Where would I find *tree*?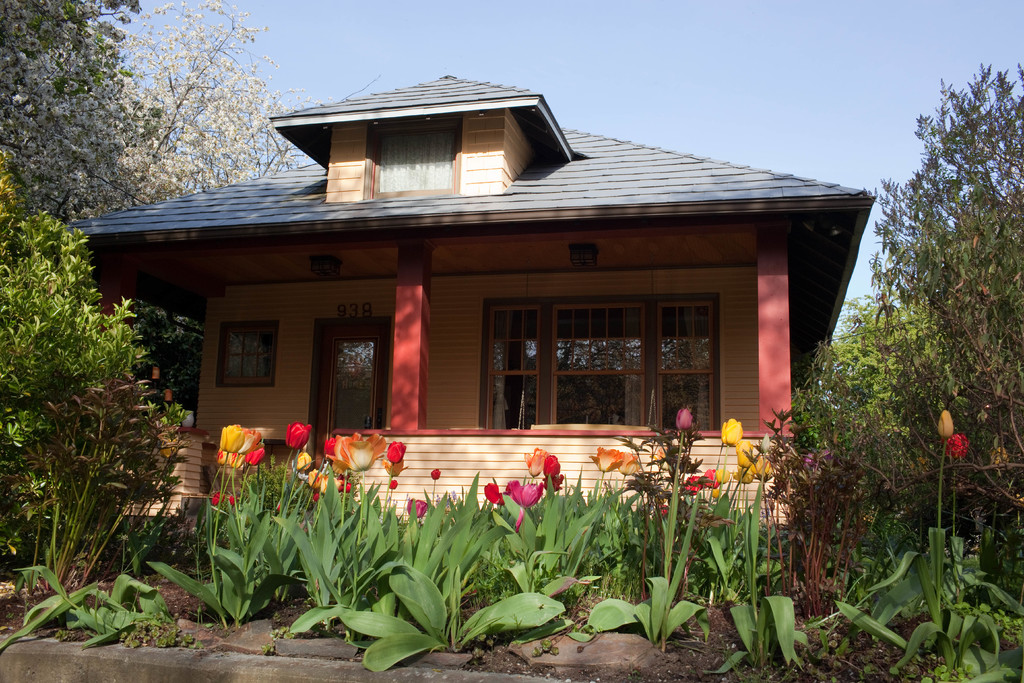
At 0,0,307,572.
